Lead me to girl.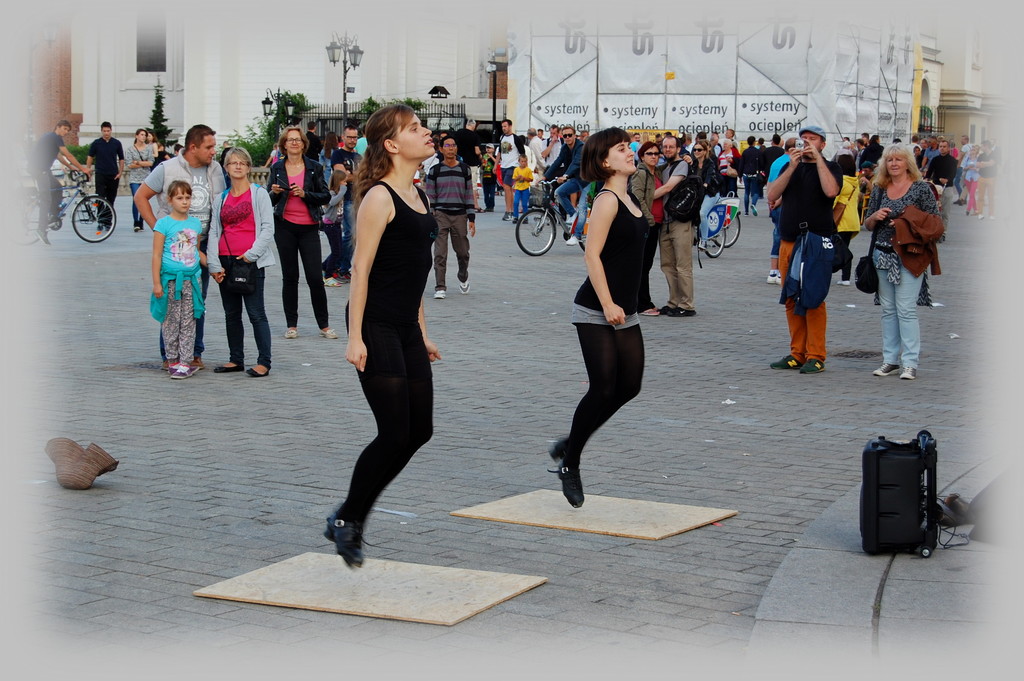
Lead to left=474, top=147, right=493, bottom=212.
